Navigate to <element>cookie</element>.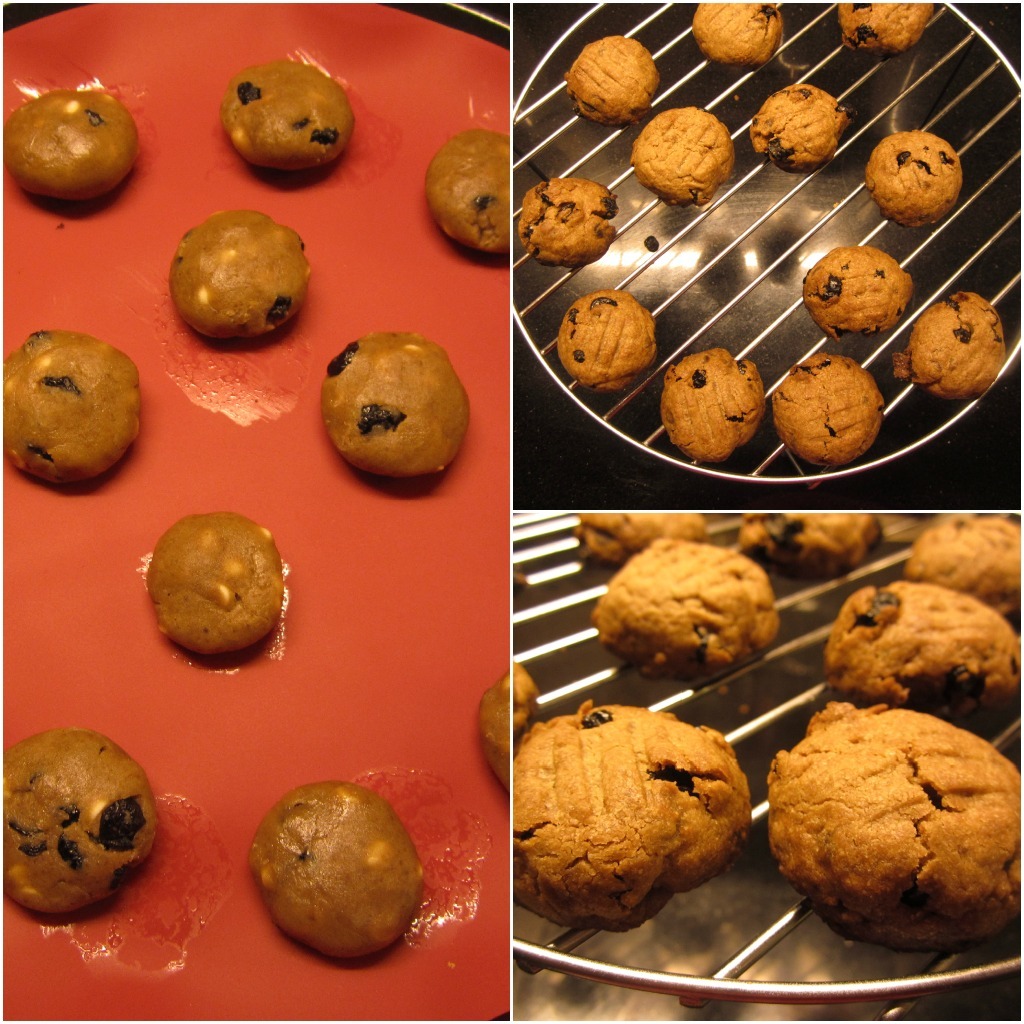
Navigation target: 624:105:738:206.
